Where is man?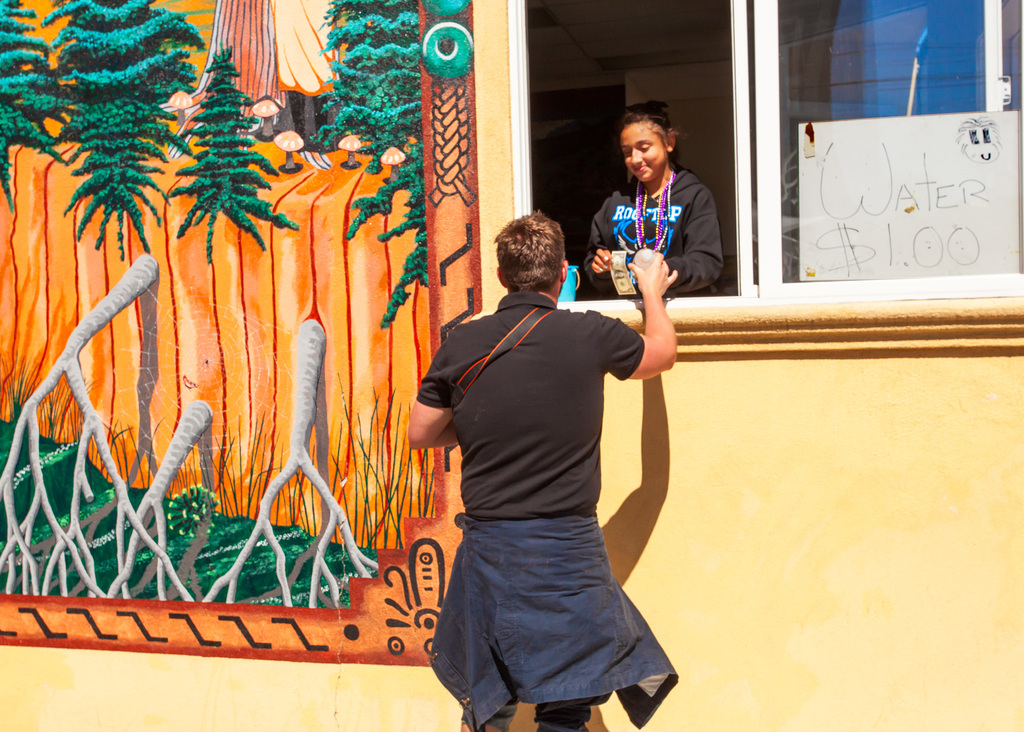
[left=412, top=214, right=690, bottom=719].
